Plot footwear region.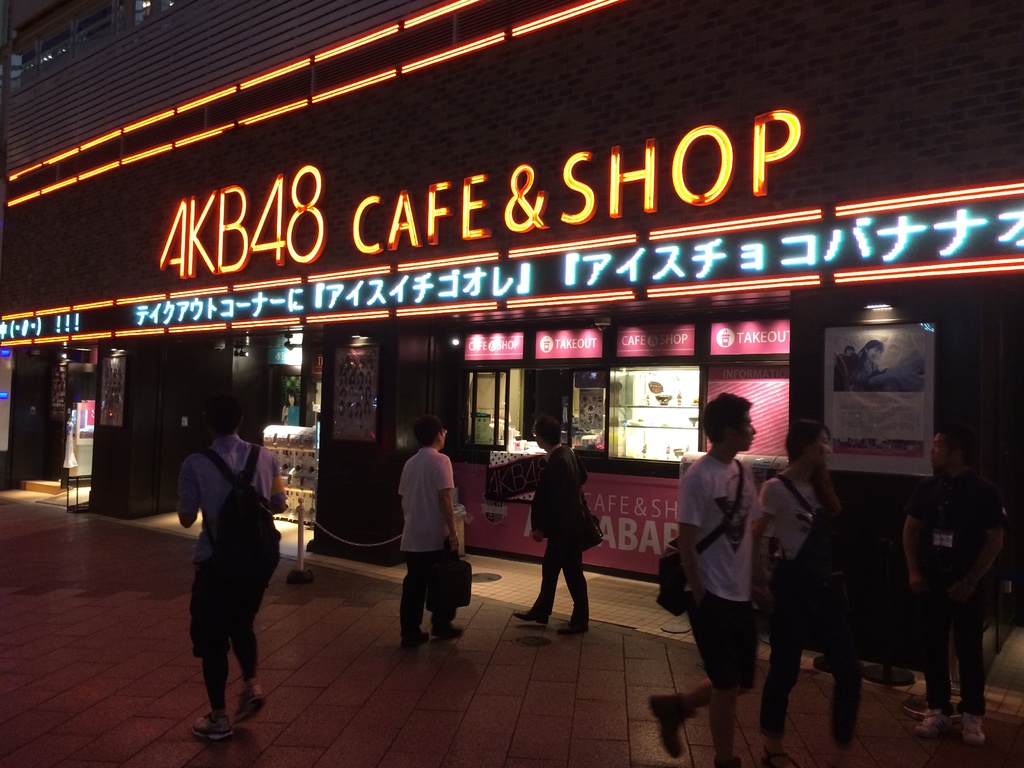
Plotted at region(232, 683, 275, 733).
